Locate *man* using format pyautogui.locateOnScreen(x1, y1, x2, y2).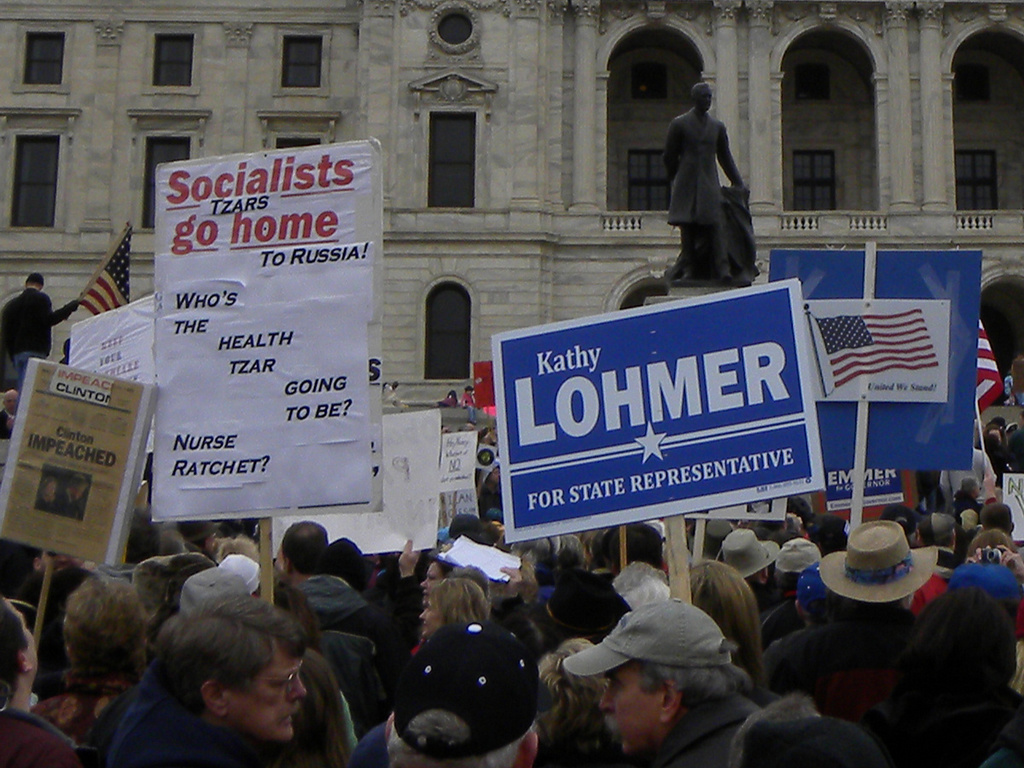
pyautogui.locateOnScreen(0, 598, 77, 767).
